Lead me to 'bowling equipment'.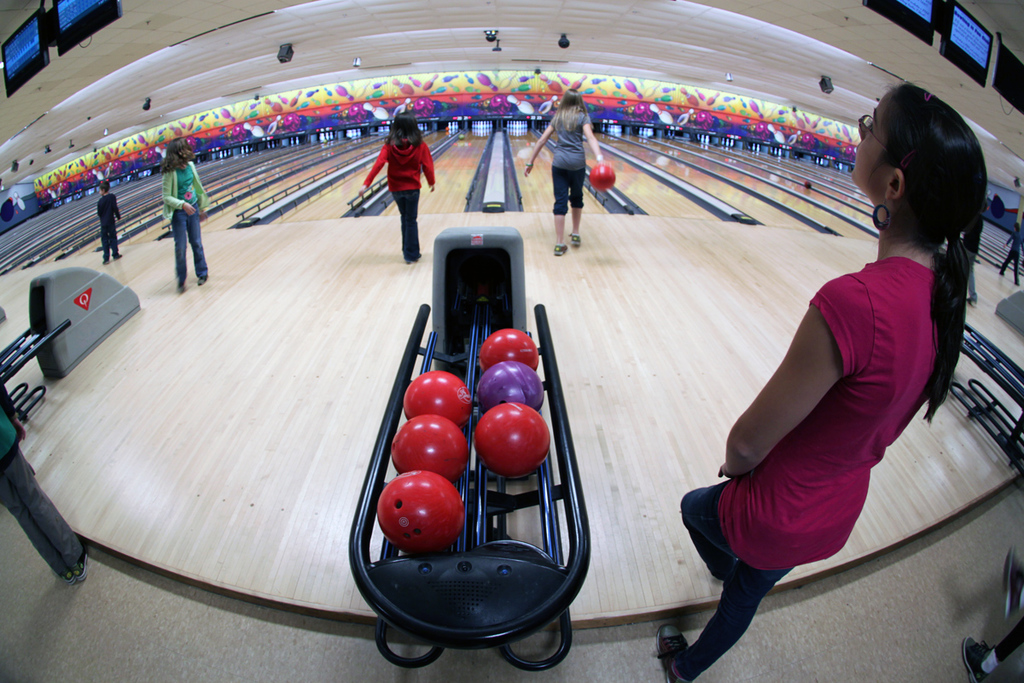
Lead to x1=943 y1=313 x2=1023 y2=494.
